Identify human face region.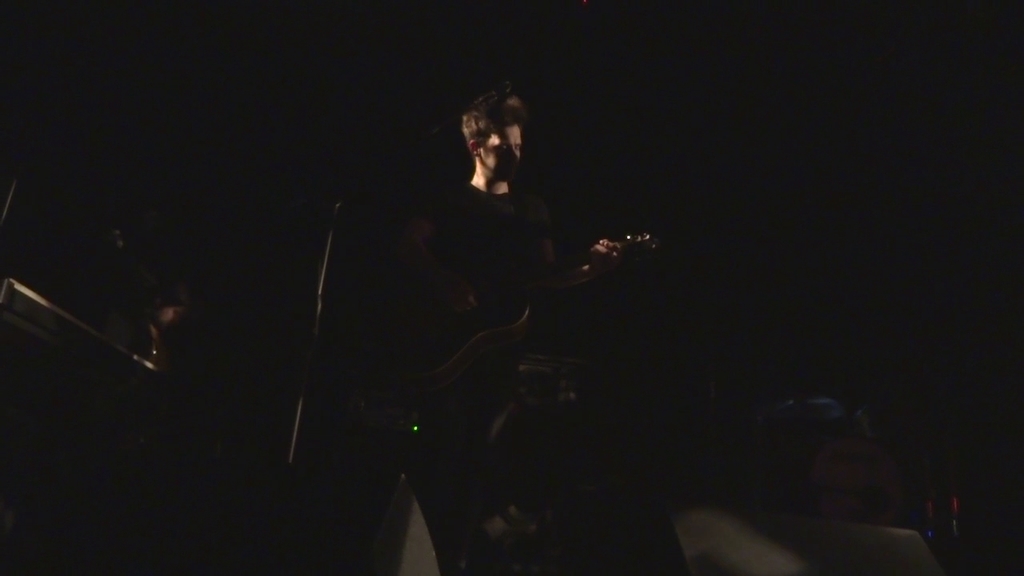
Region: box=[477, 124, 522, 177].
